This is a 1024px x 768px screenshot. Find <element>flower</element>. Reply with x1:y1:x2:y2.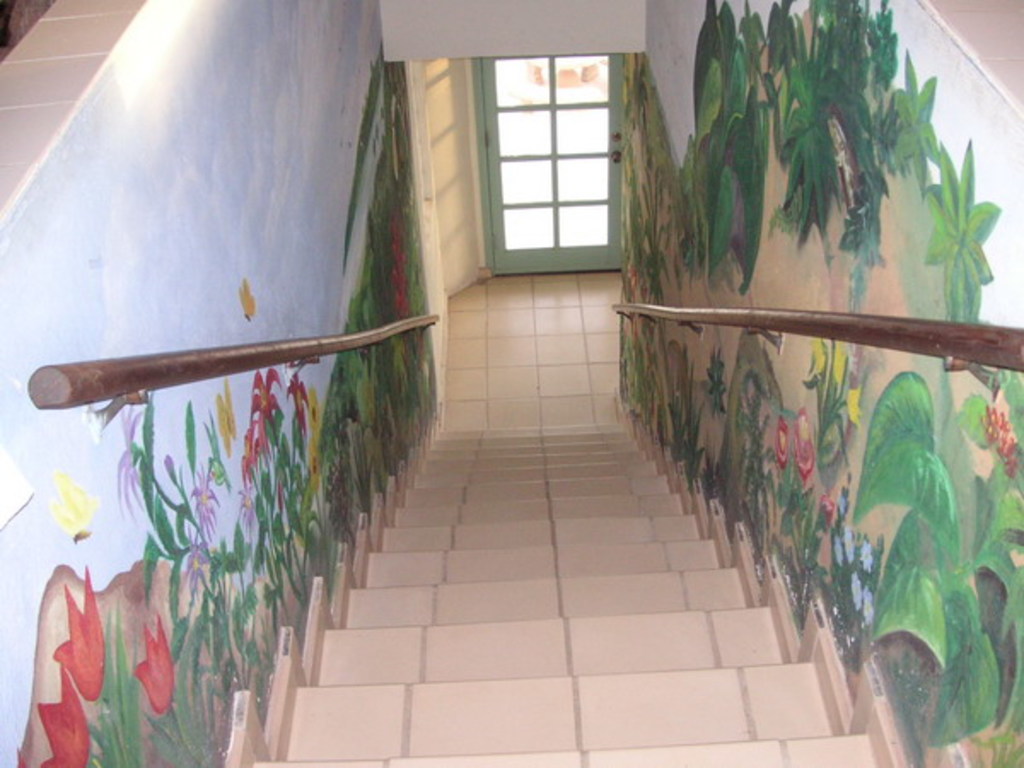
773:420:787:466.
